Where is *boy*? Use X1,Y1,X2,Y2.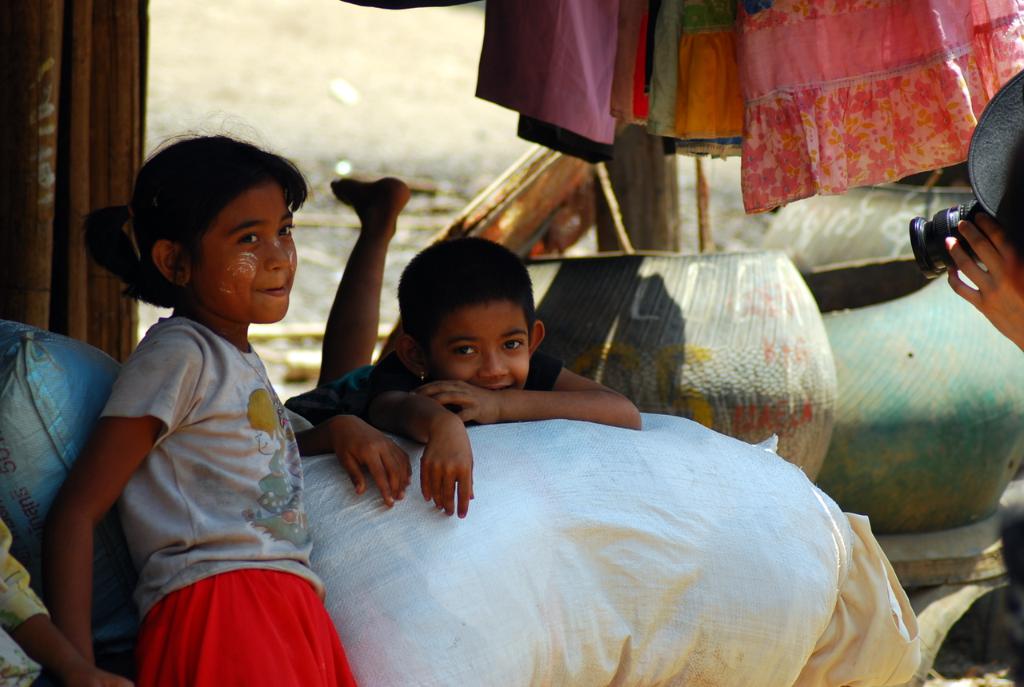
270,169,646,516.
